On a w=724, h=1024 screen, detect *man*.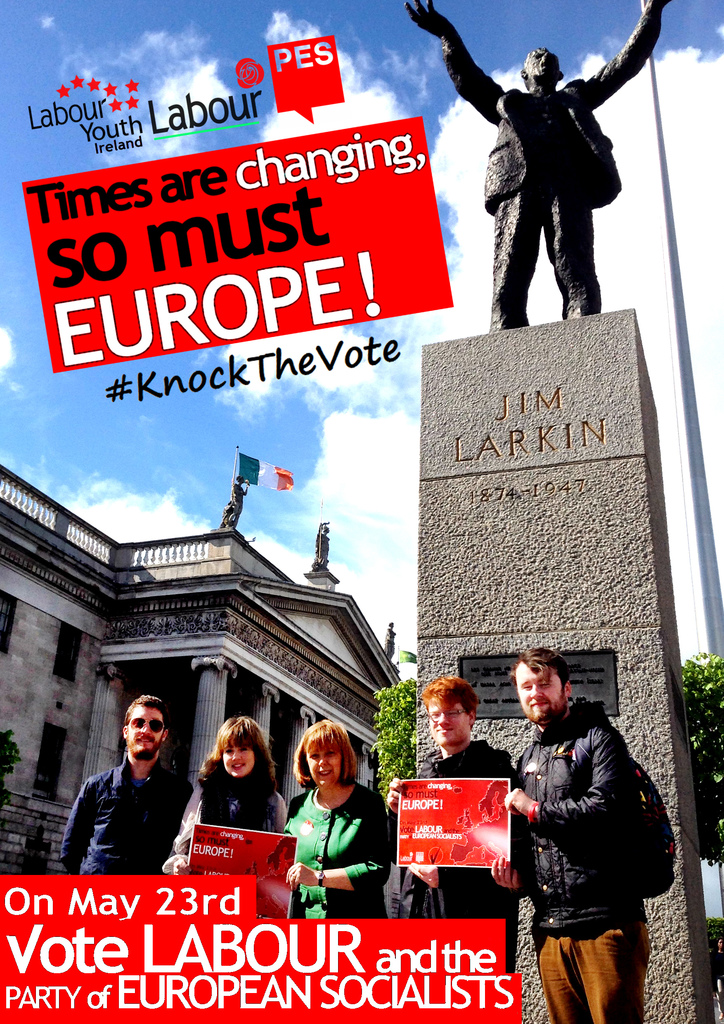
select_region(402, 0, 673, 340).
